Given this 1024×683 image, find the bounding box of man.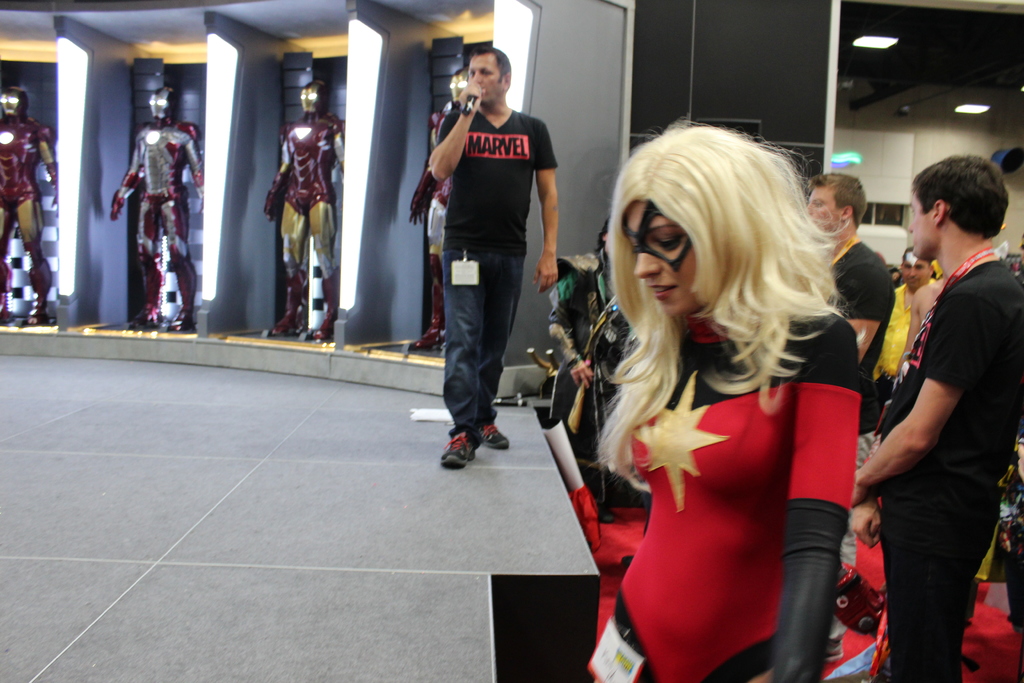
854,142,1015,671.
